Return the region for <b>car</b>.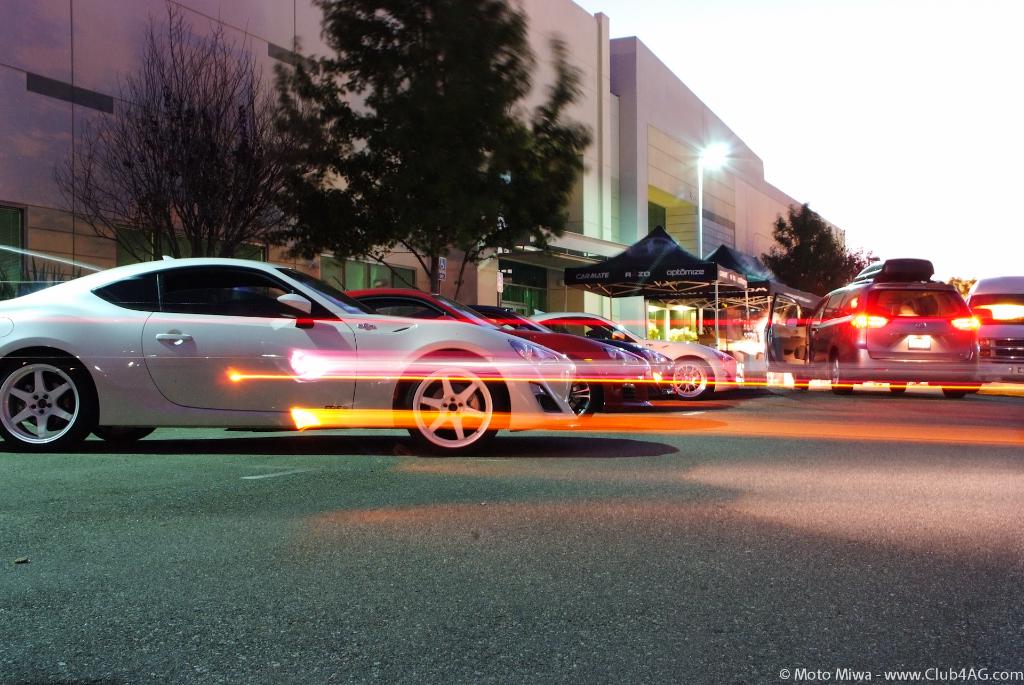
[509, 314, 744, 400].
